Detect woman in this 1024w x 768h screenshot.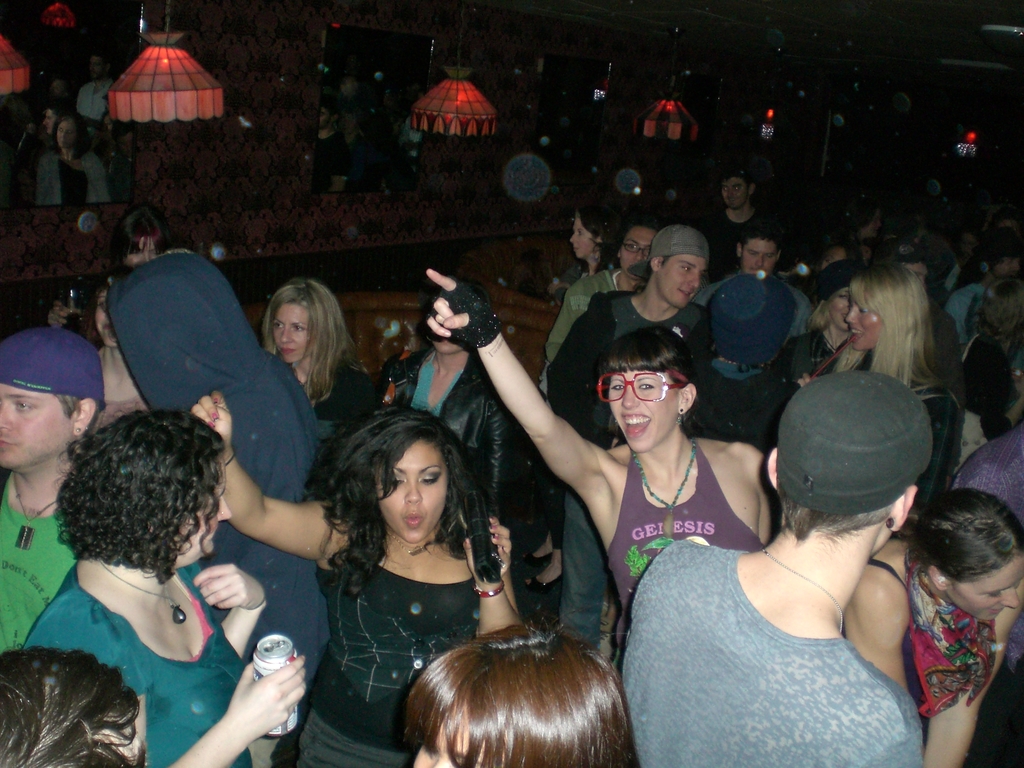
Detection: <region>772, 260, 851, 396</region>.
